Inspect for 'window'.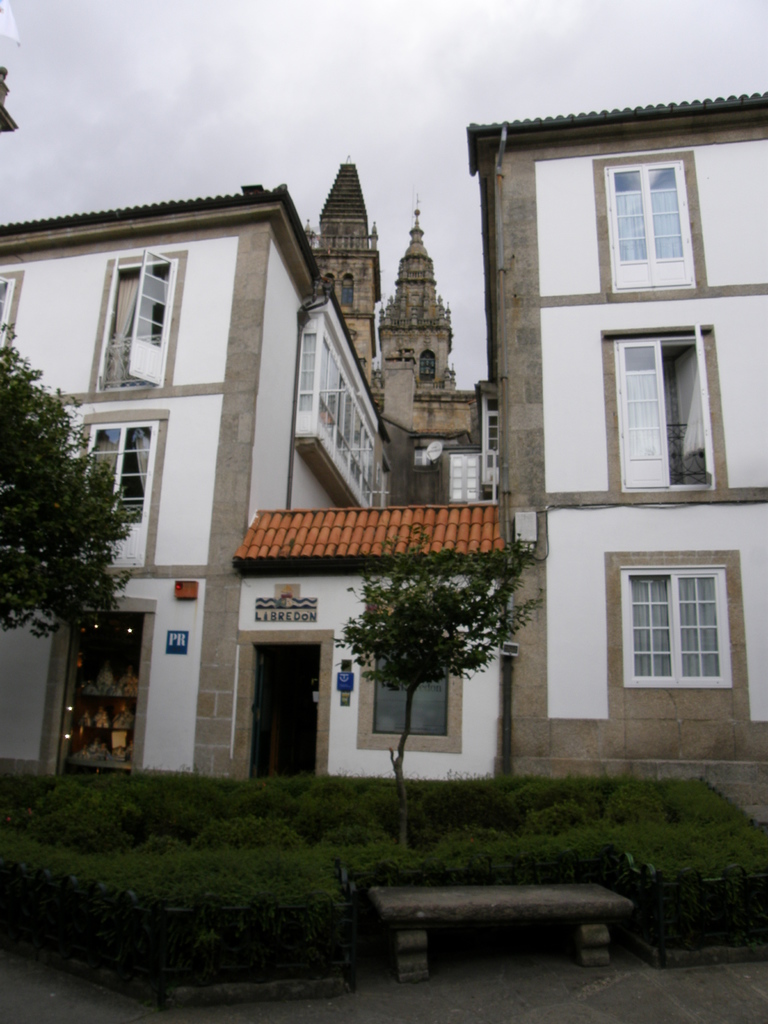
Inspection: x1=78 y1=419 x2=157 y2=575.
